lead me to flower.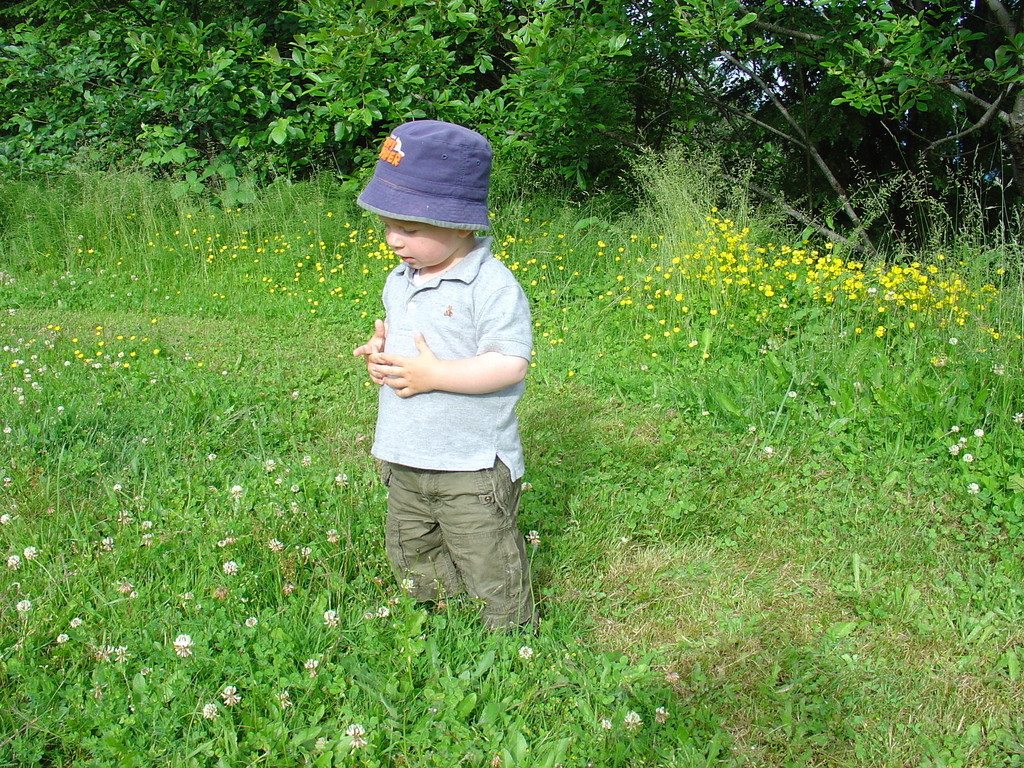
Lead to region(337, 467, 349, 486).
